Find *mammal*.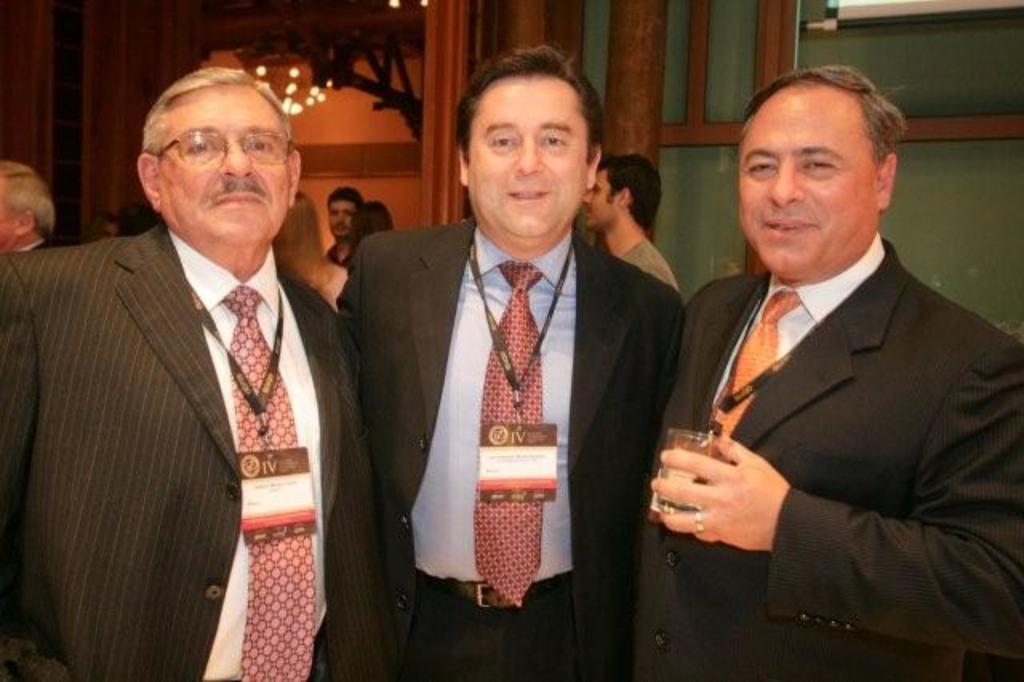
bbox(645, 74, 1006, 680).
